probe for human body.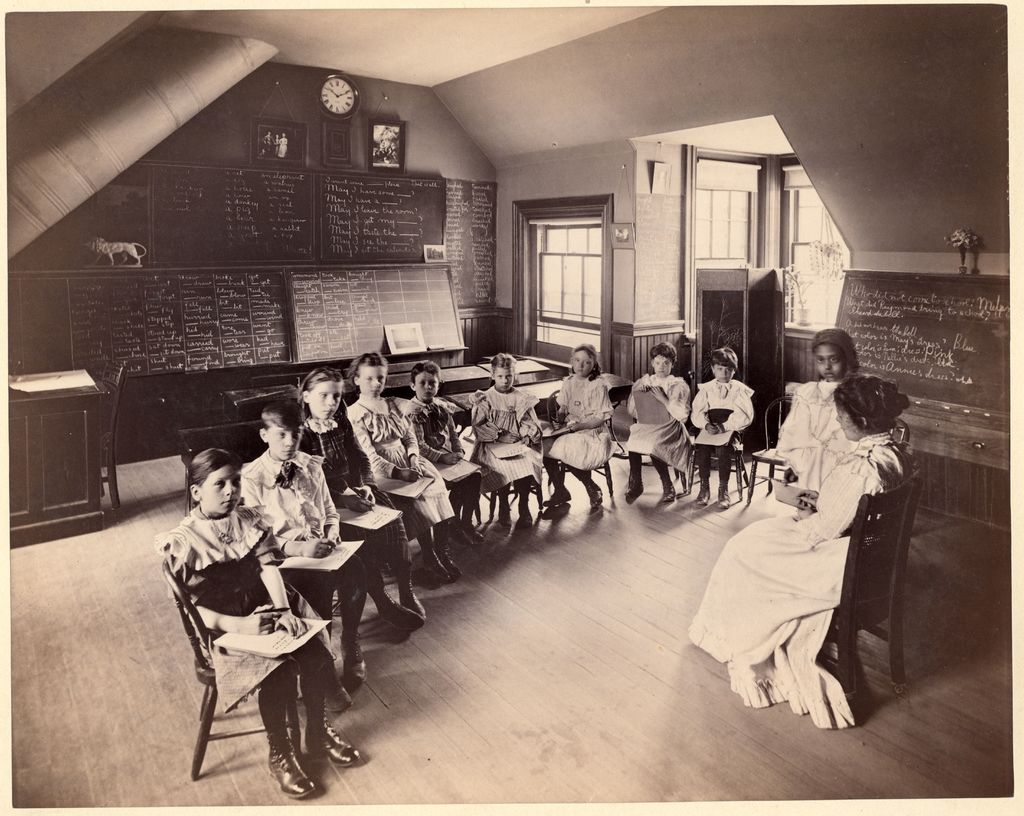
Probe result: {"left": 673, "top": 379, "right": 924, "bottom": 735}.
